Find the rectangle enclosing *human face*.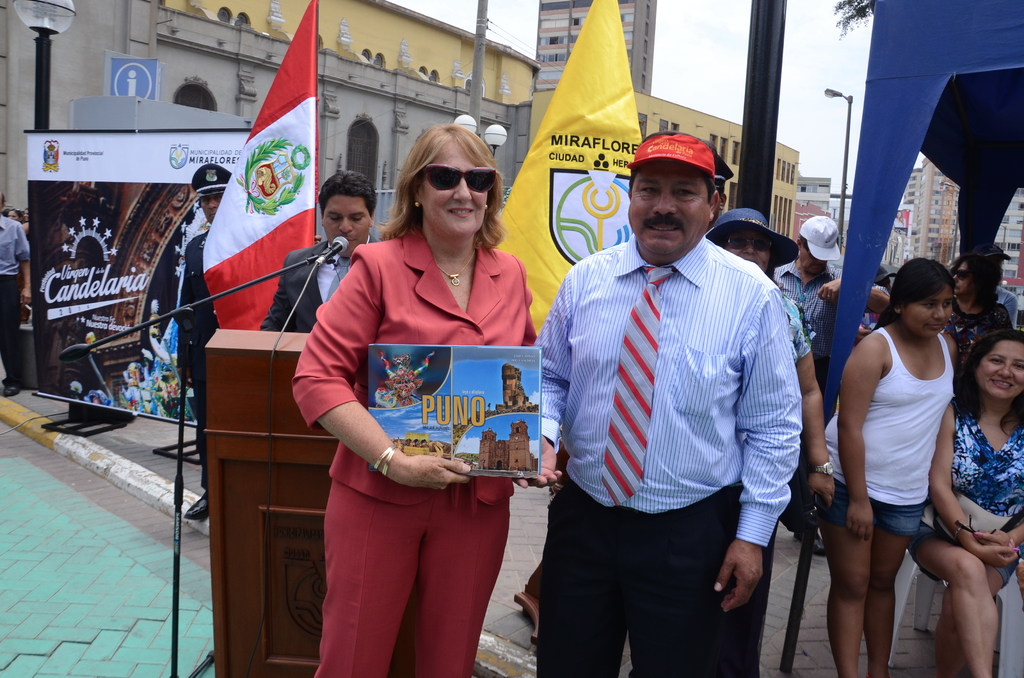
rect(323, 196, 369, 257).
